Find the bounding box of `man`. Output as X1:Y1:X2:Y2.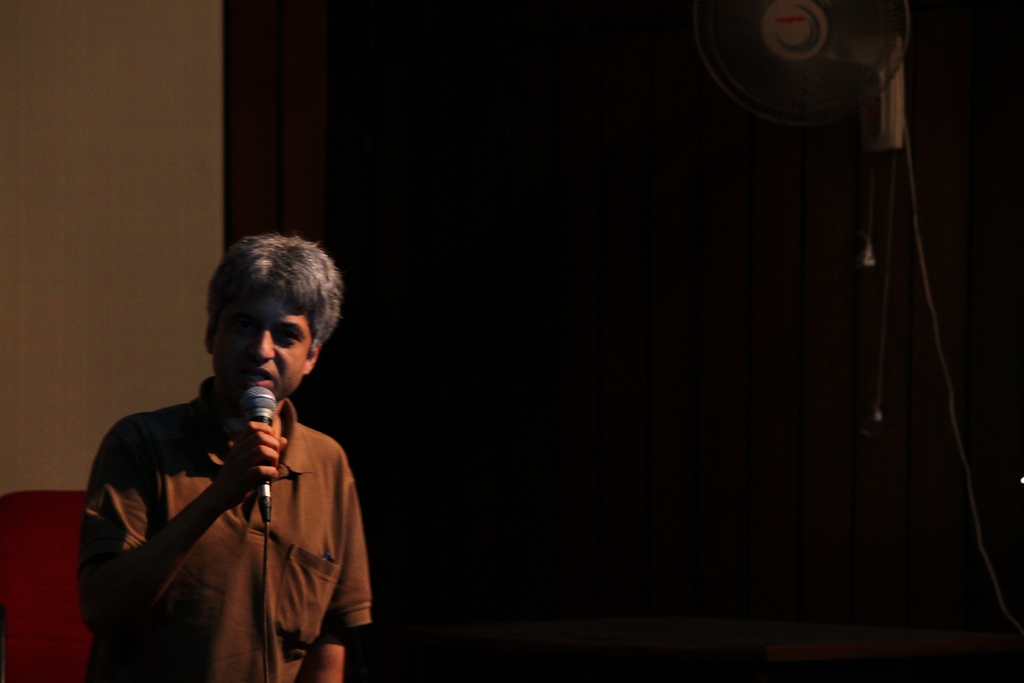
77:231:378:682.
